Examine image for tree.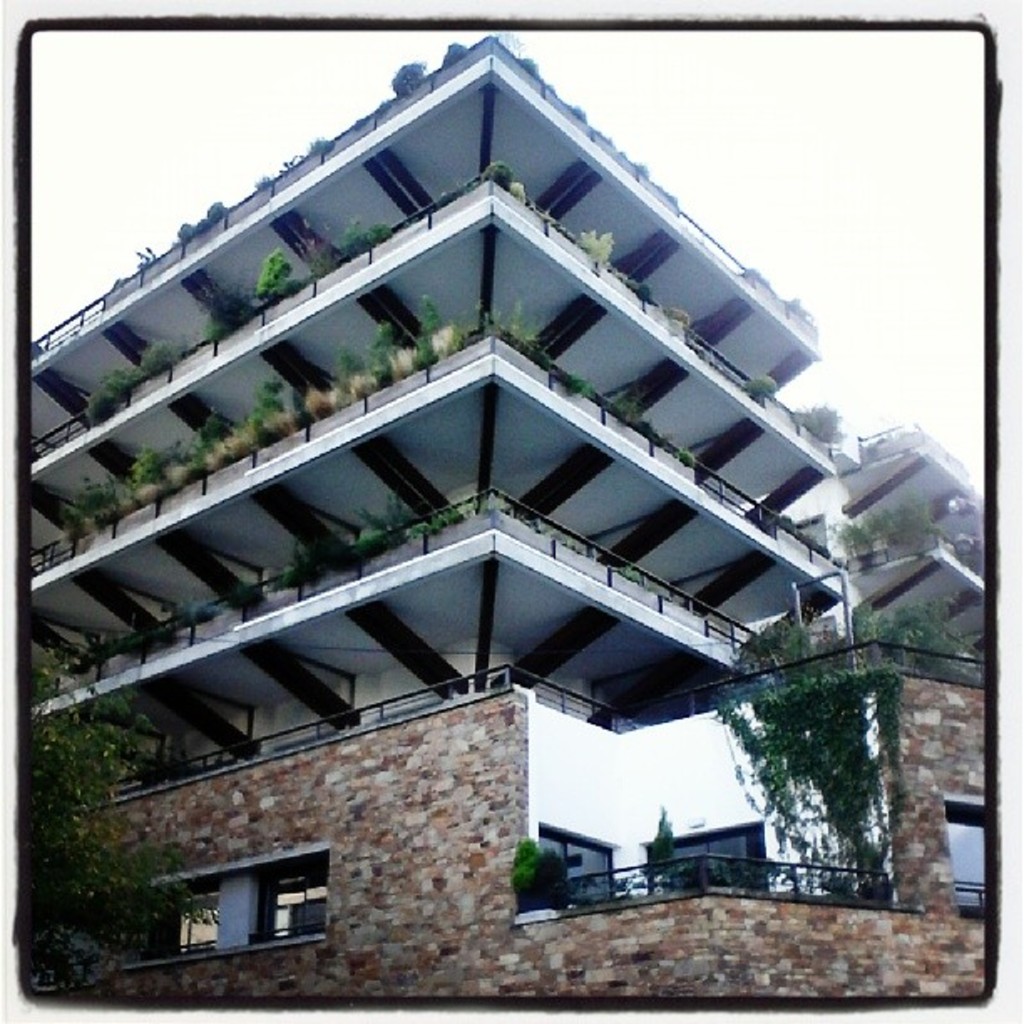
Examination result: <bbox>512, 830, 586, 917</bbox>.
